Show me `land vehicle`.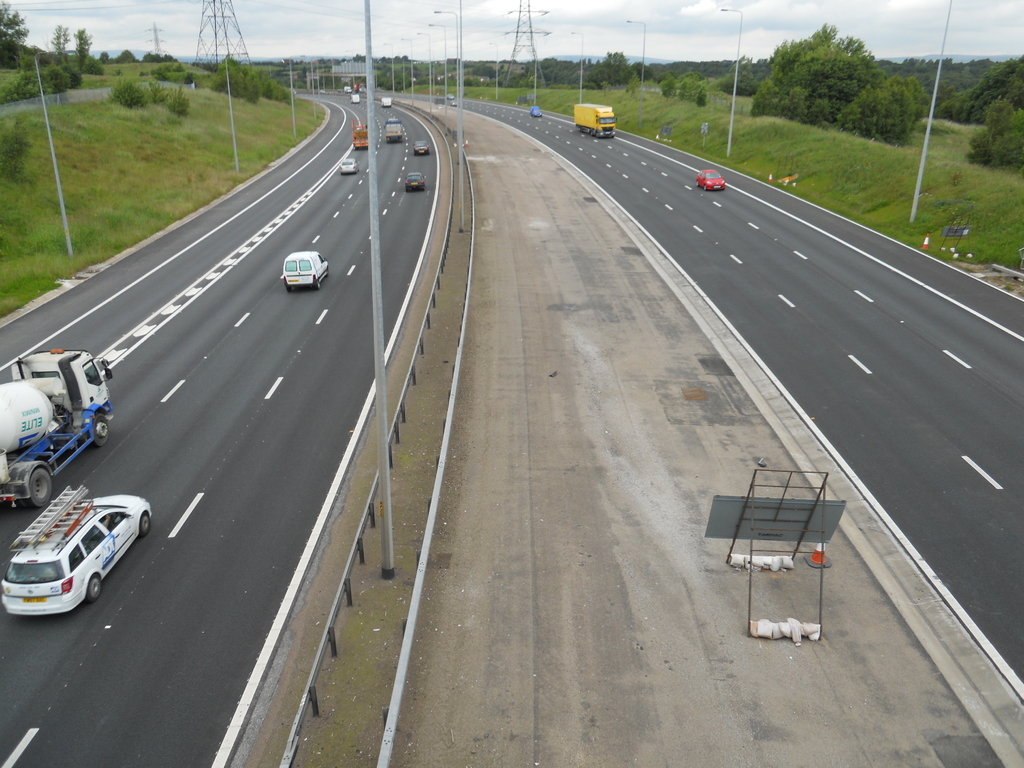
`land vehicle` is here: locate(0, 498, 153, 616).
